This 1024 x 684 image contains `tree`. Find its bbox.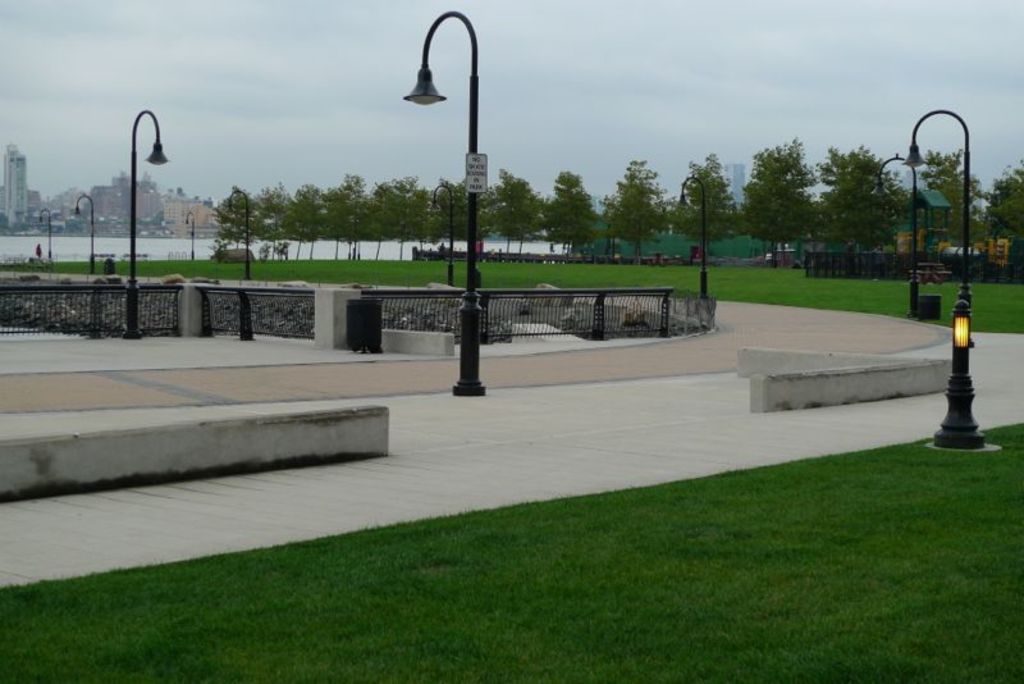
209/191/279/275.
